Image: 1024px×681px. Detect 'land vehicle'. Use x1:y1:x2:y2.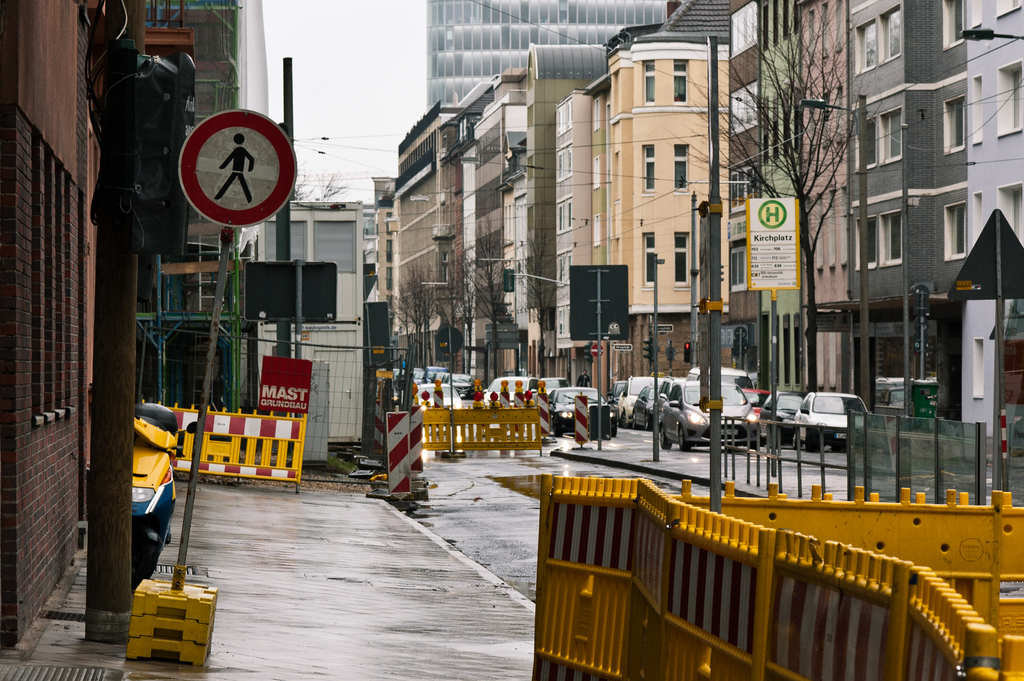
659:379:760:450.
